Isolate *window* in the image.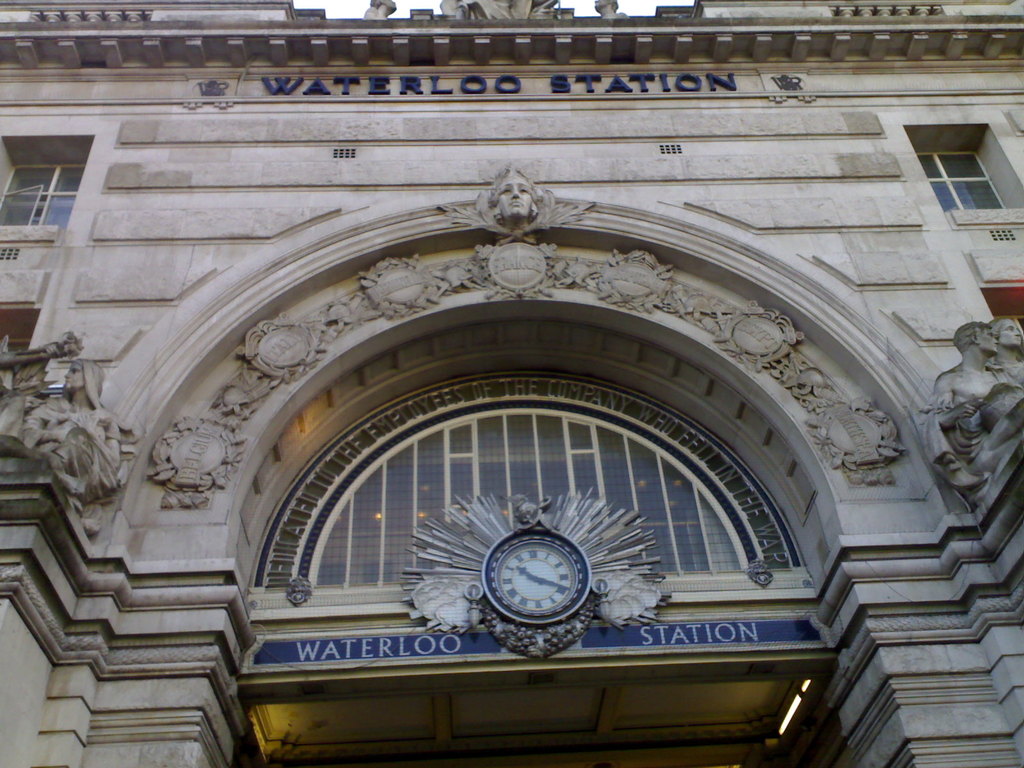
Isolated region: bbox=(0, 127, 95, 233).
